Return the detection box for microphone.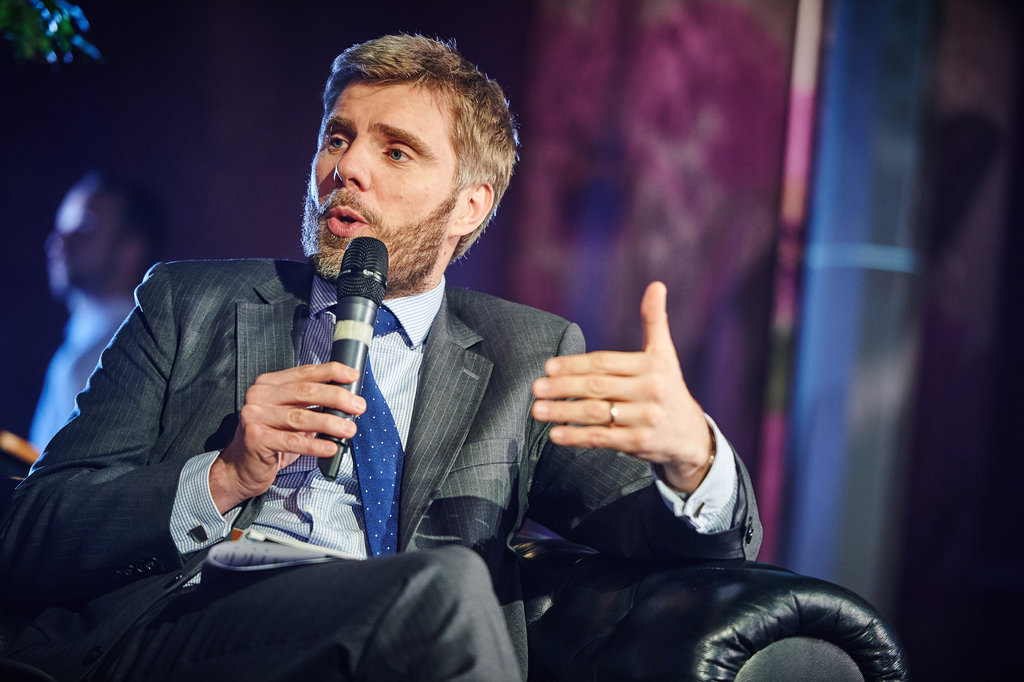
box(315, 236, 390, 480).
